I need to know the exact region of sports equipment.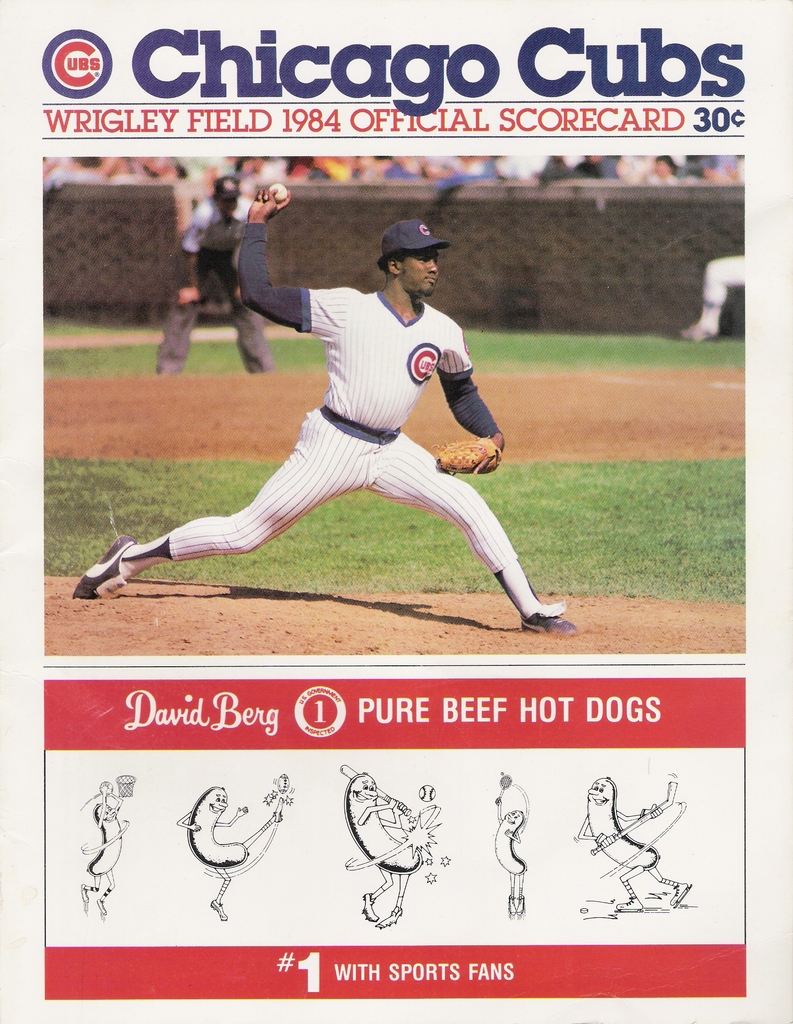
Region: left=521, top=603, right=573, bottom=638.
